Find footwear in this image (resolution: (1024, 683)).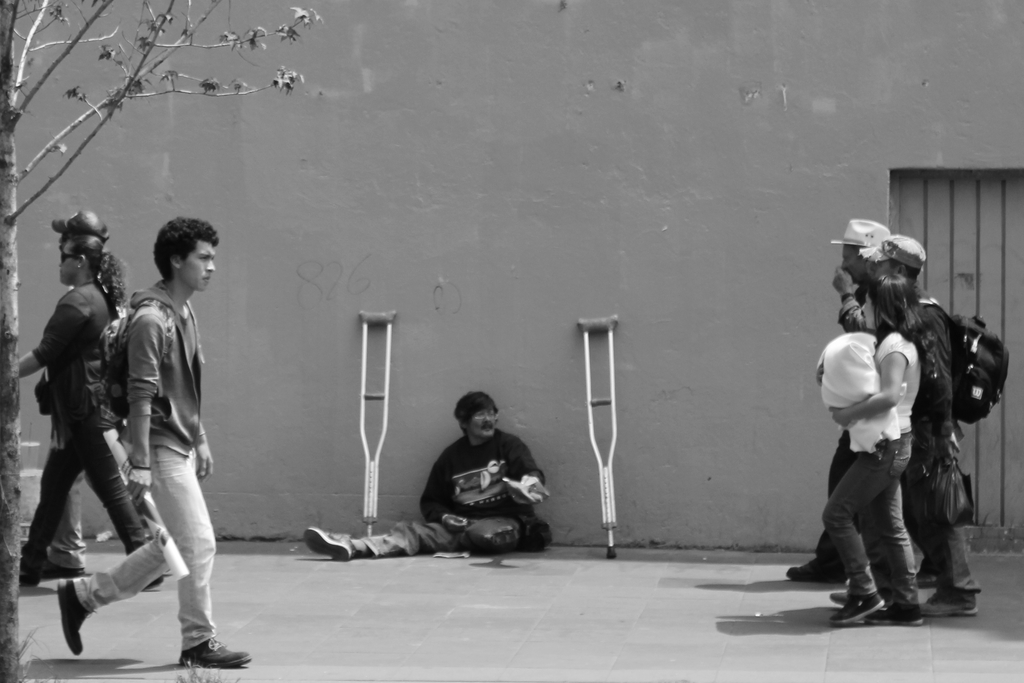
x1=824 y1=587 x2=851 y2=607.
